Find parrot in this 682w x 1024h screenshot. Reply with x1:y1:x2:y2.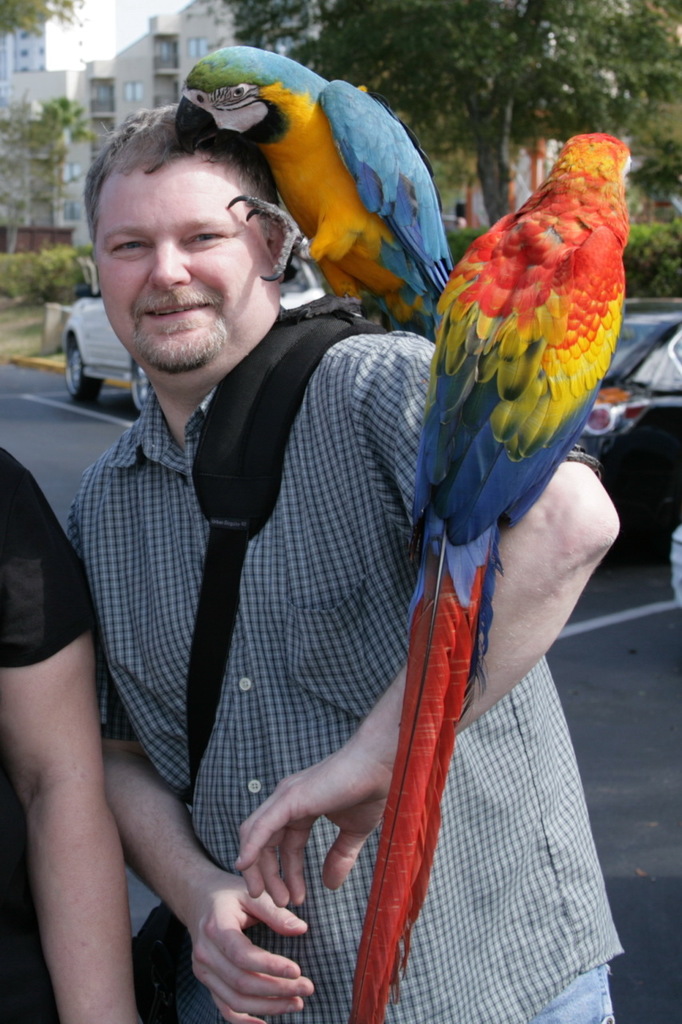
346:116:645:1023.
